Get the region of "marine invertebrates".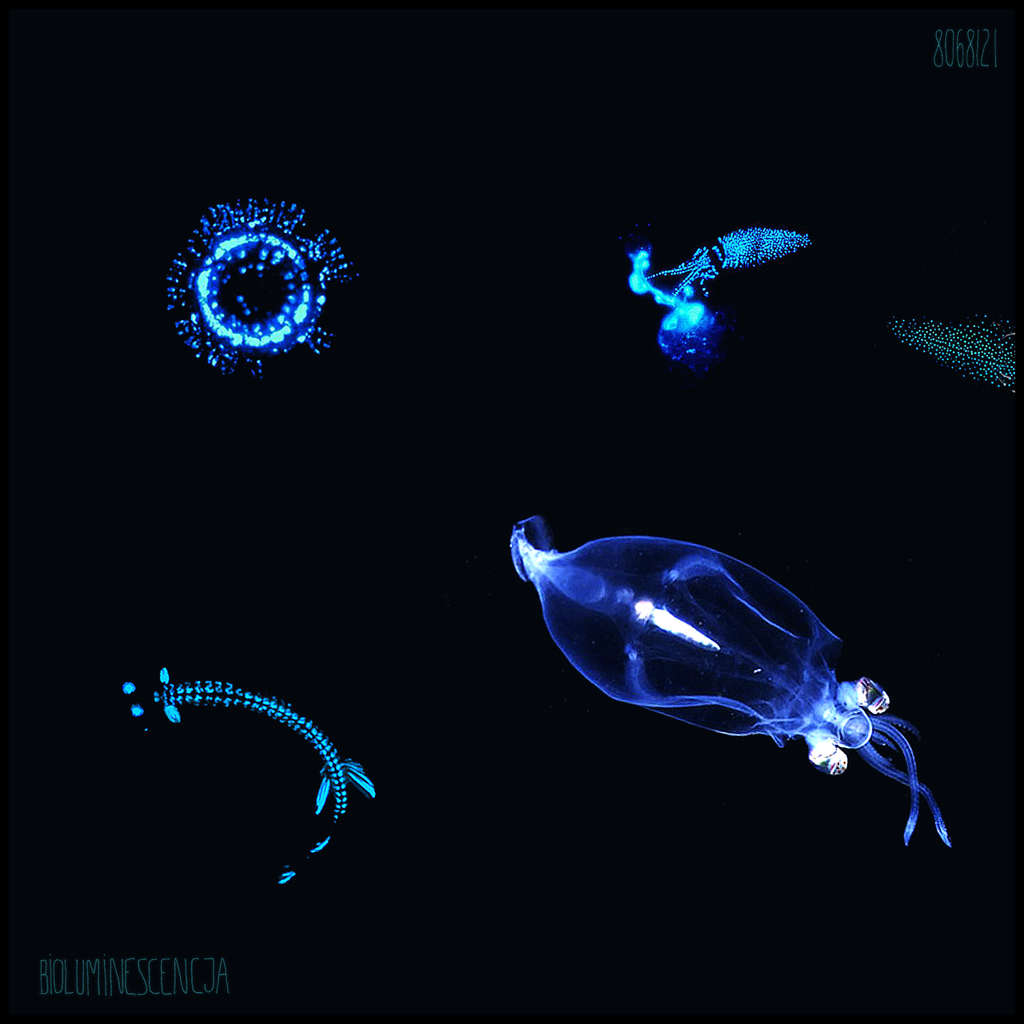
bbox=[96, 659, 415, 902].
